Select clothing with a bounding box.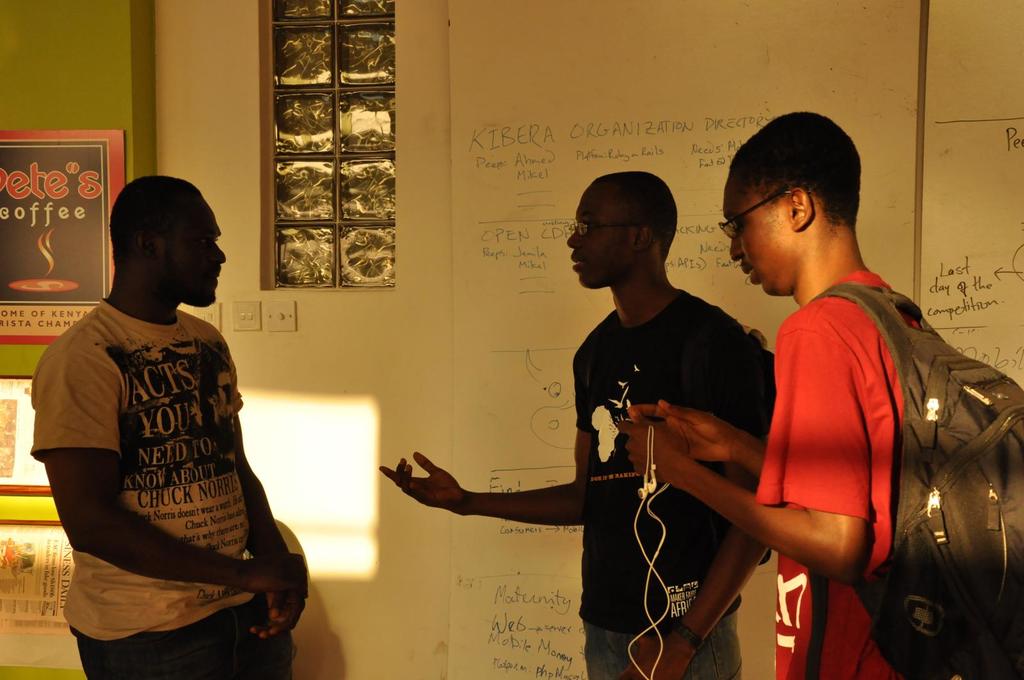
left=24, top=285, right=308, bottom=679.
